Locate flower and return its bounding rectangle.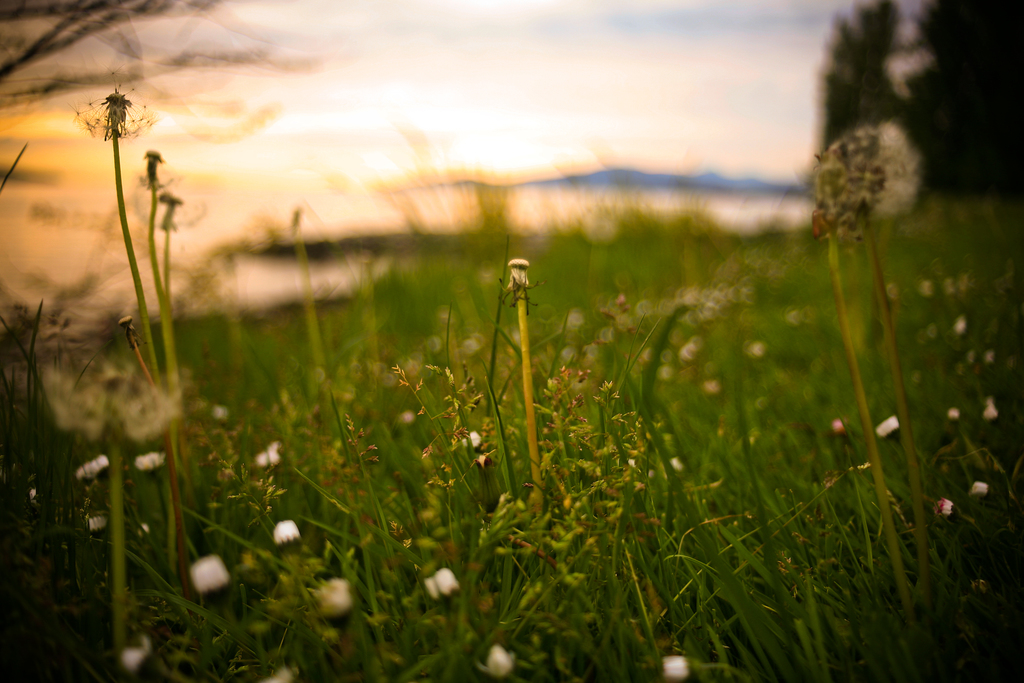
(252,439,278,468).
